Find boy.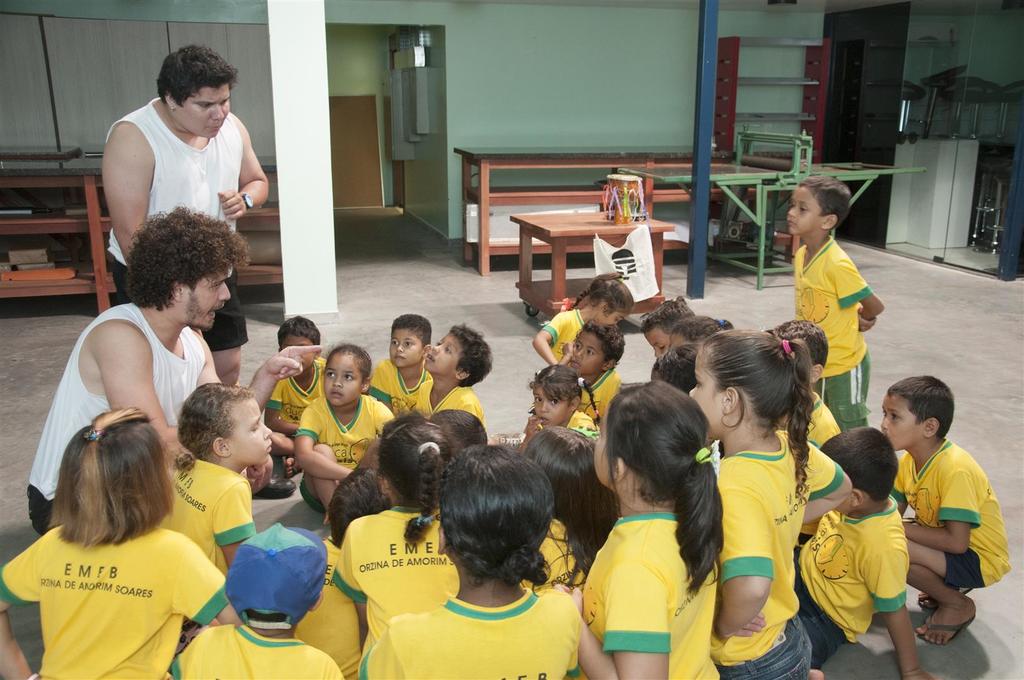
(x1=561, y1=324, x2=622, y2=430).
